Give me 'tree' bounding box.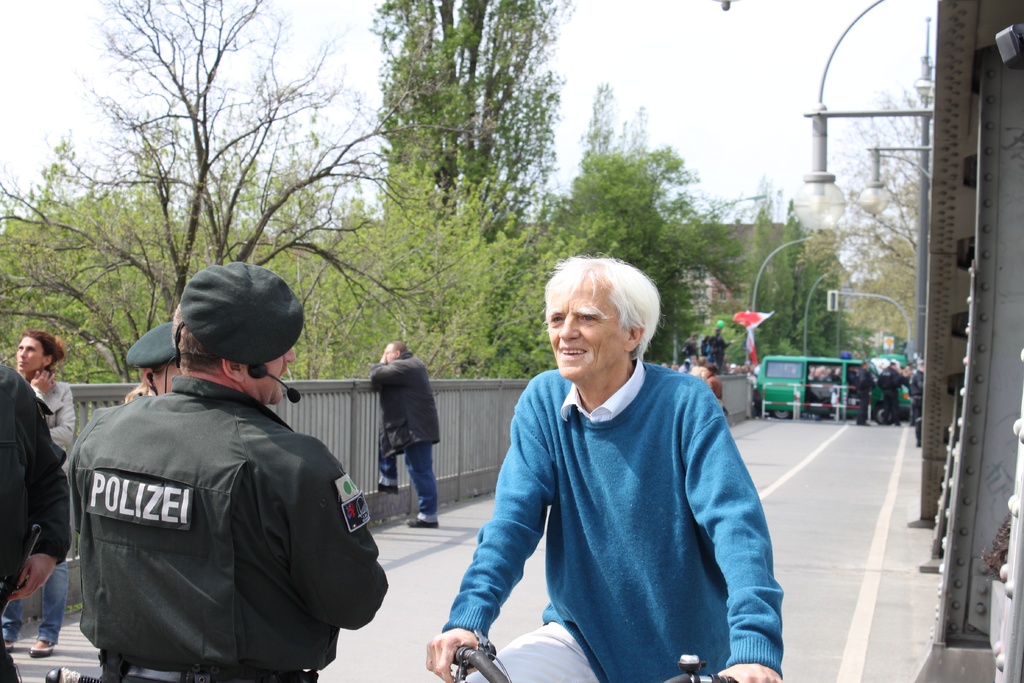
box=[1, 0, 532, 381].
